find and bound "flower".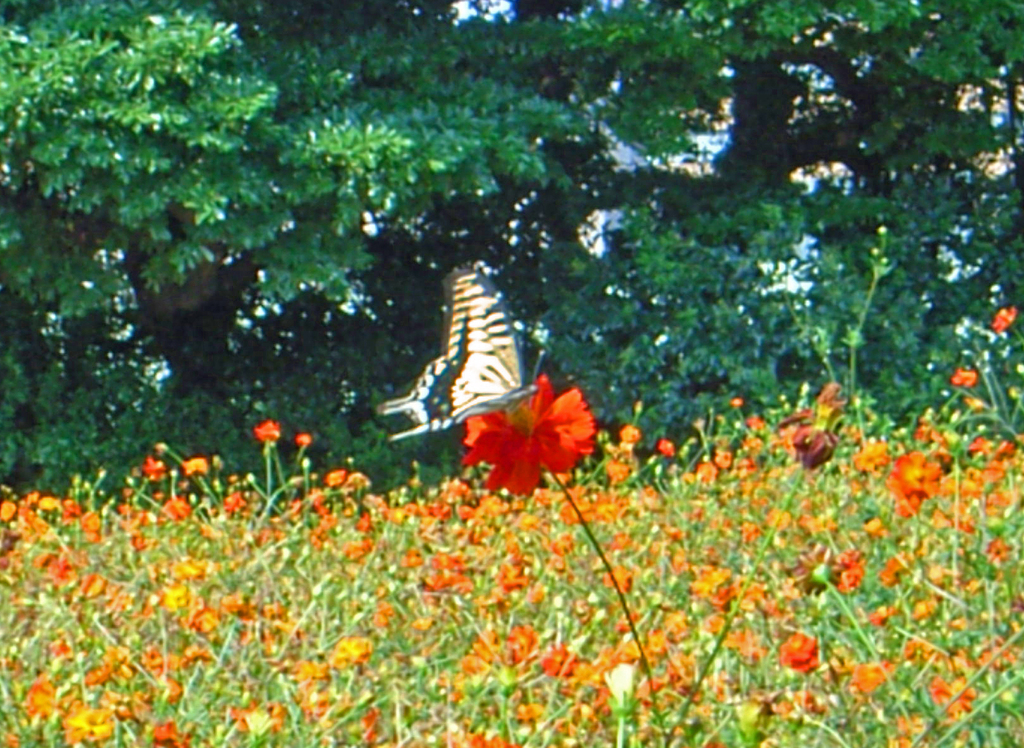
Bound: rect(884, 450, 950, 499).
